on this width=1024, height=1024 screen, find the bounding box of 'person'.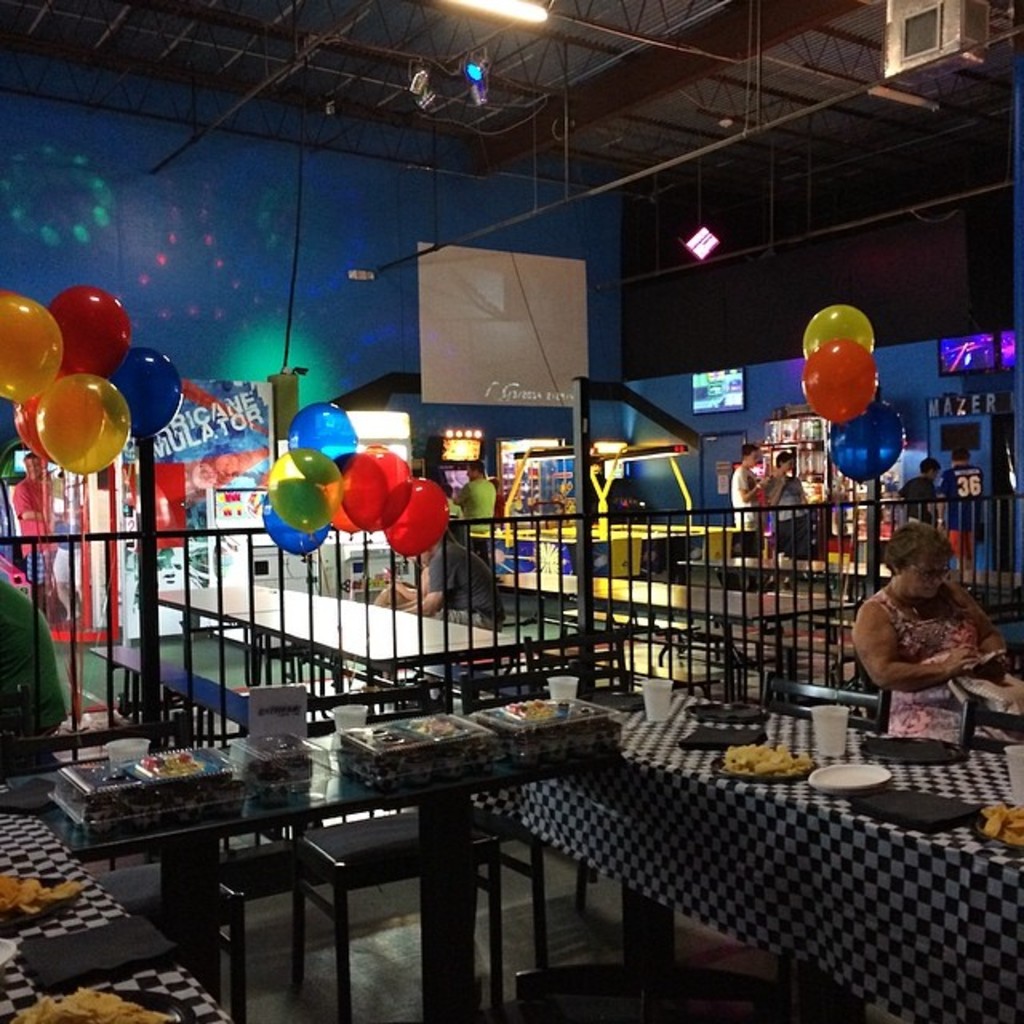
Bounding box: <box>734,443,774,571</box>.
